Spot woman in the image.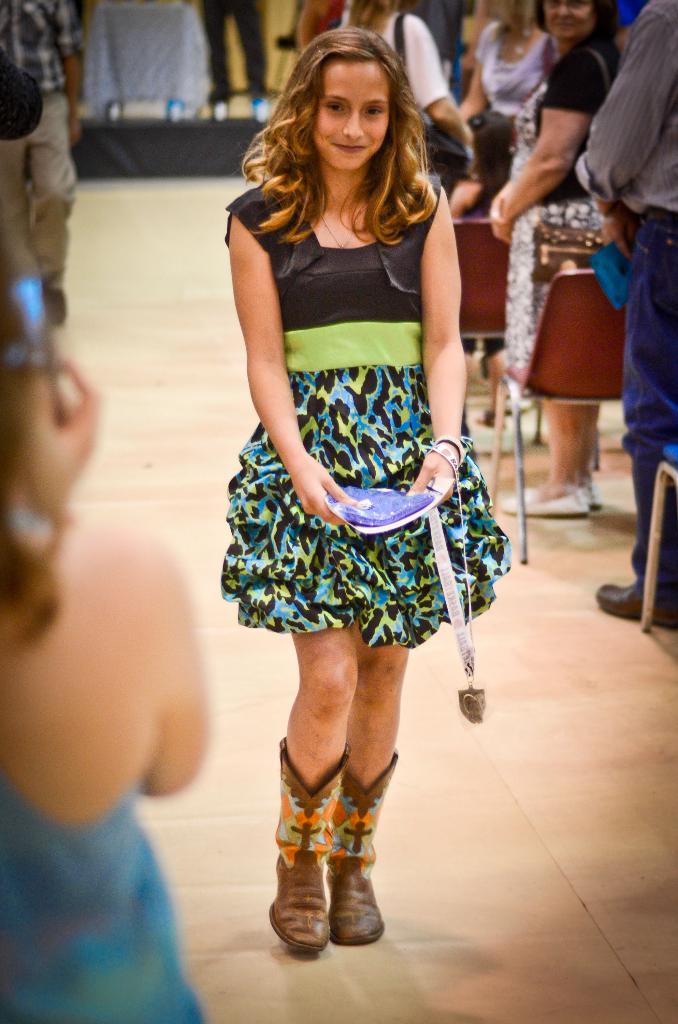
woman found at 459, 0, 557, 182.
